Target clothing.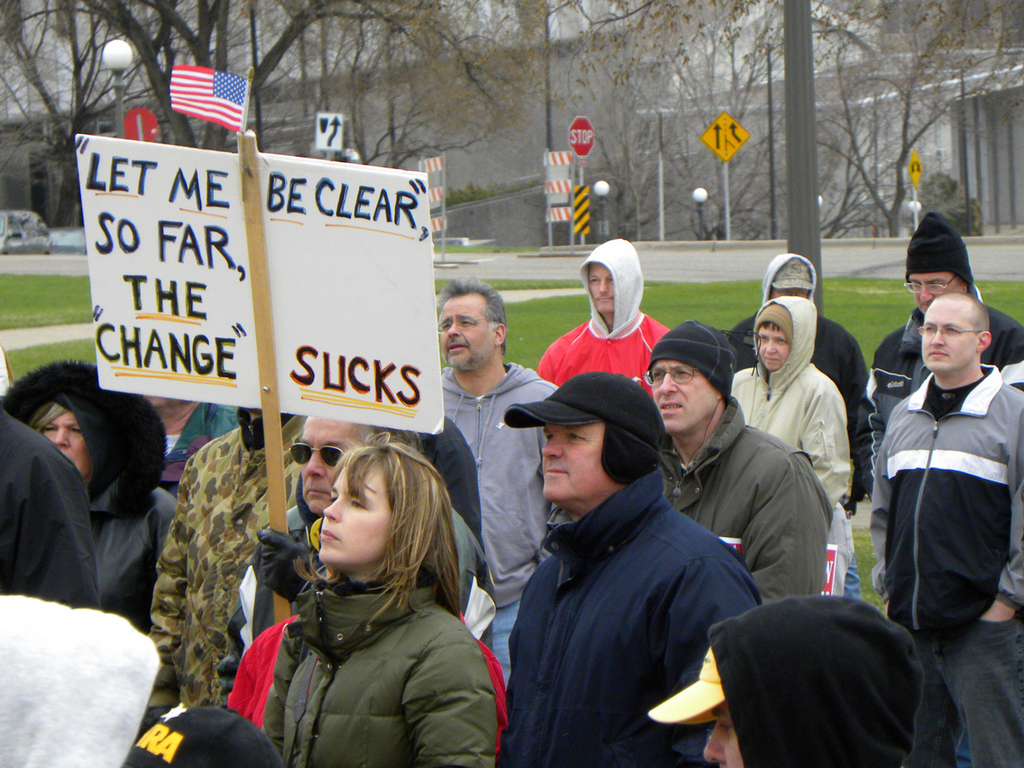
Target region: x1=444 y1=361 x2=557 y2=683.
